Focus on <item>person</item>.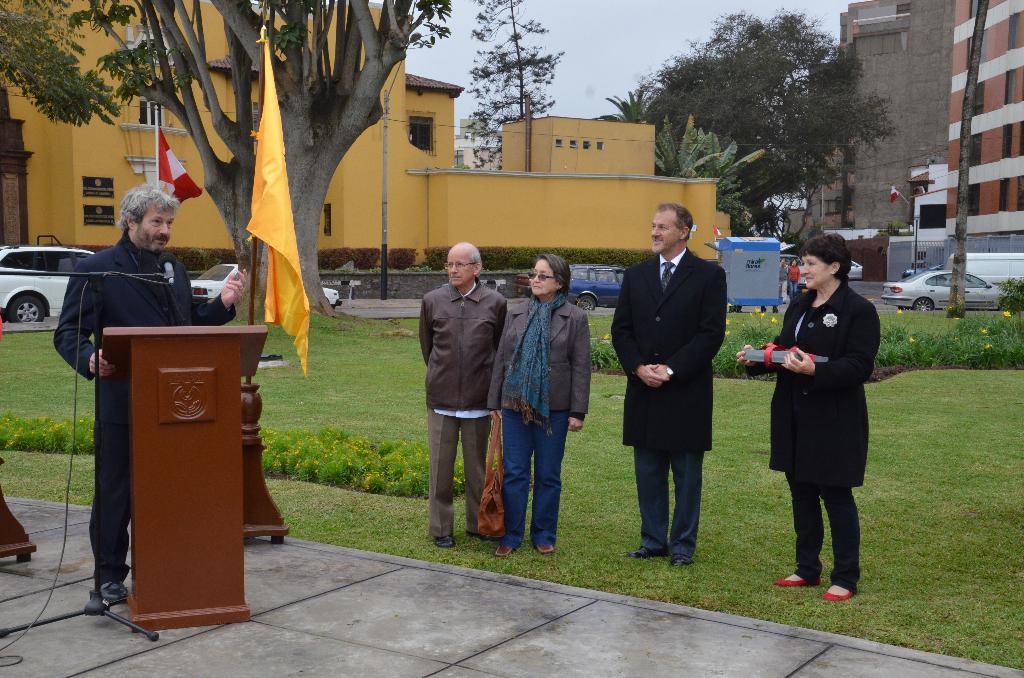
Focused at 778:257:788:300.
